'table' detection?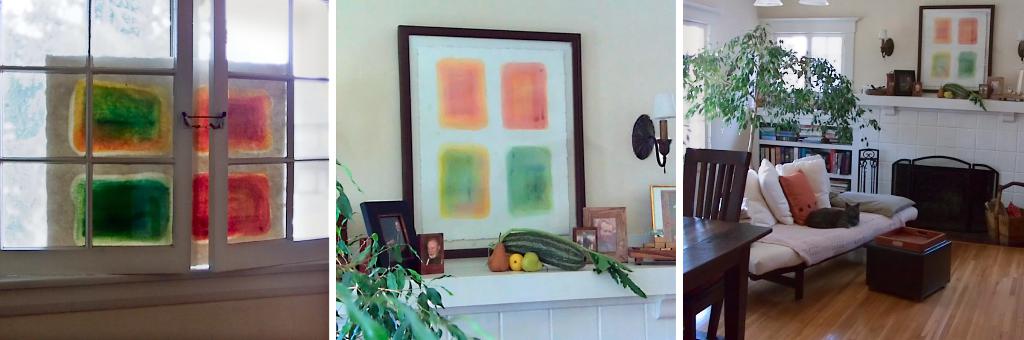
l=681, t=209, r=772, b=339
